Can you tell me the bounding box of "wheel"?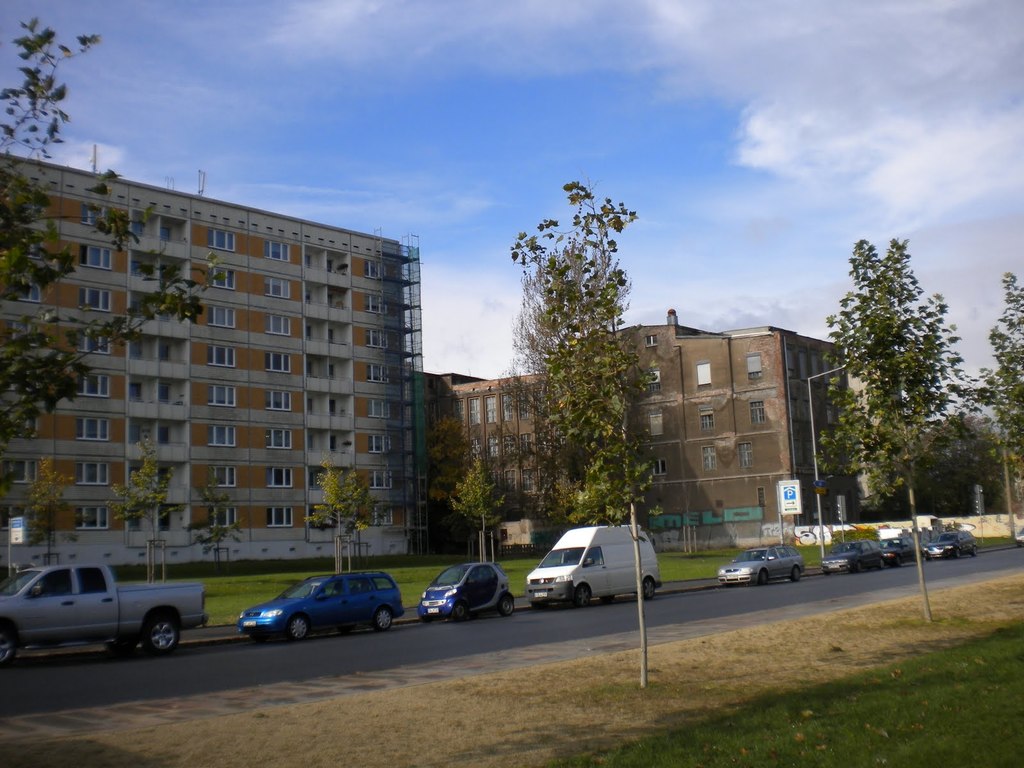
locate(374, 609, 393, 630).
